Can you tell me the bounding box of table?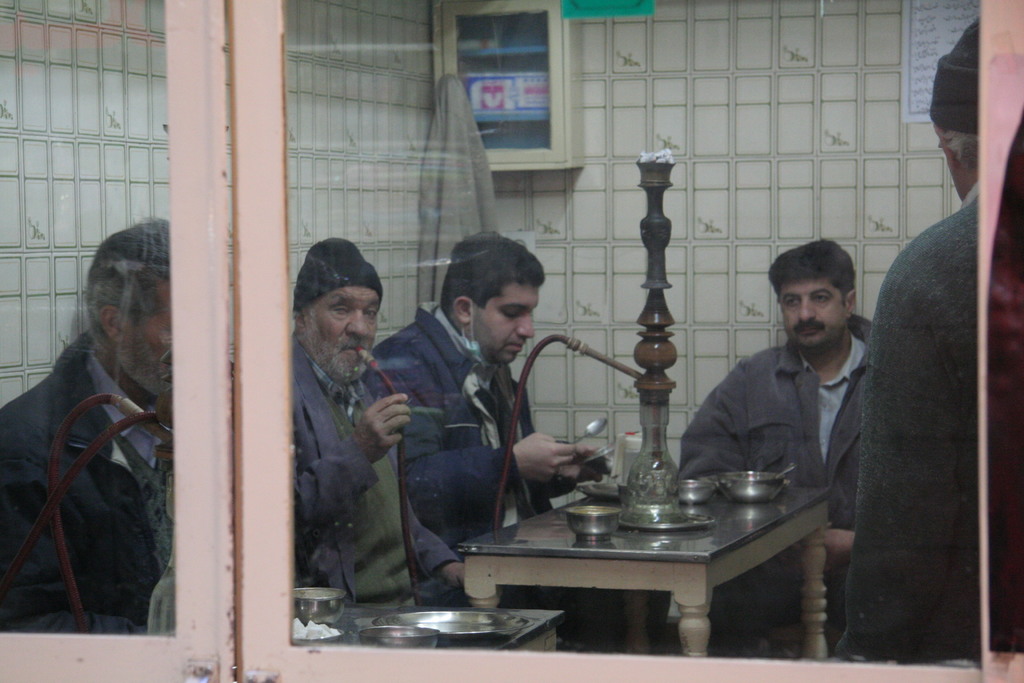
select_region(286, 593, 561, 661).
